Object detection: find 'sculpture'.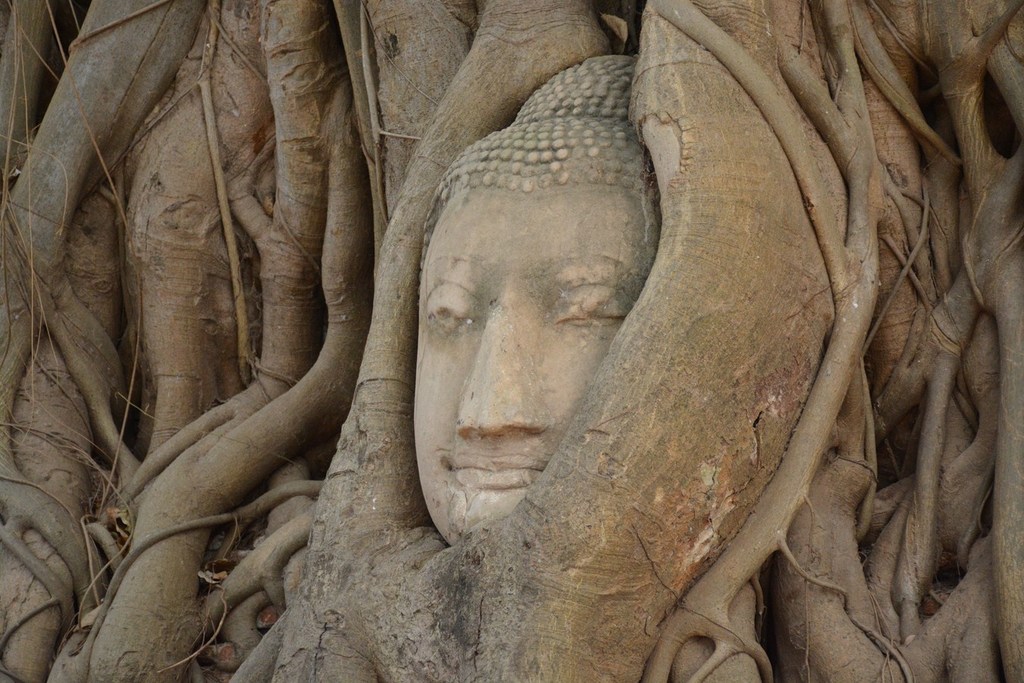
box=[377, 87, 699, 587].
